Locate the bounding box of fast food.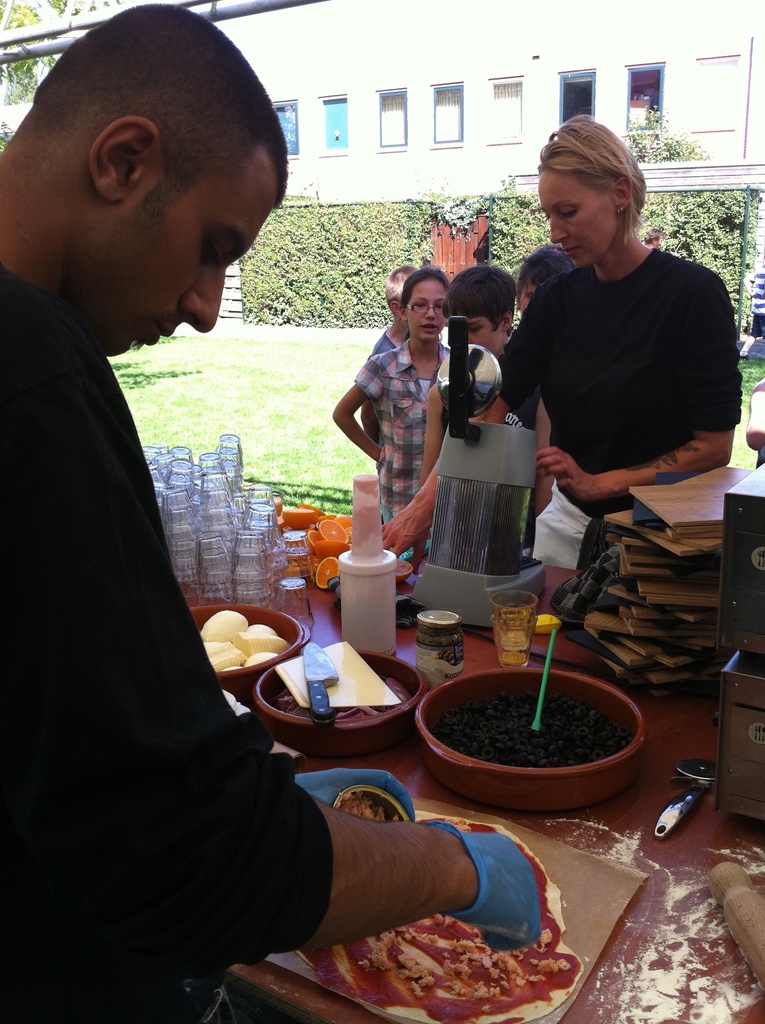
Bounding box: detection(194, 641, 246, 676).
